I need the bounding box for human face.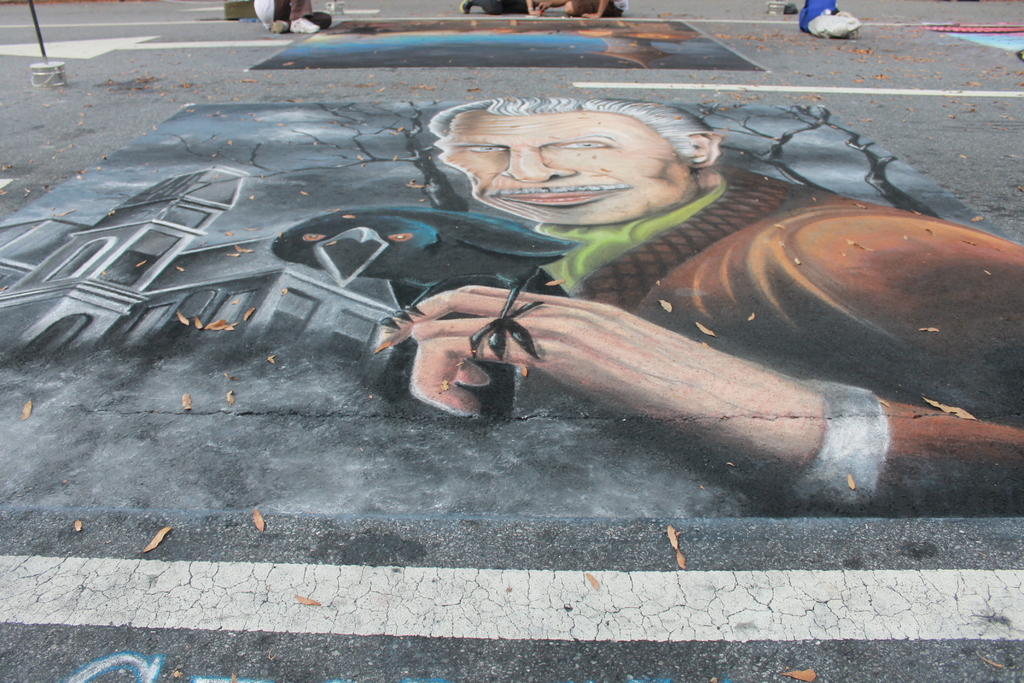
Here it is: <bbox>439, 109, 684, 226</bbox>.
